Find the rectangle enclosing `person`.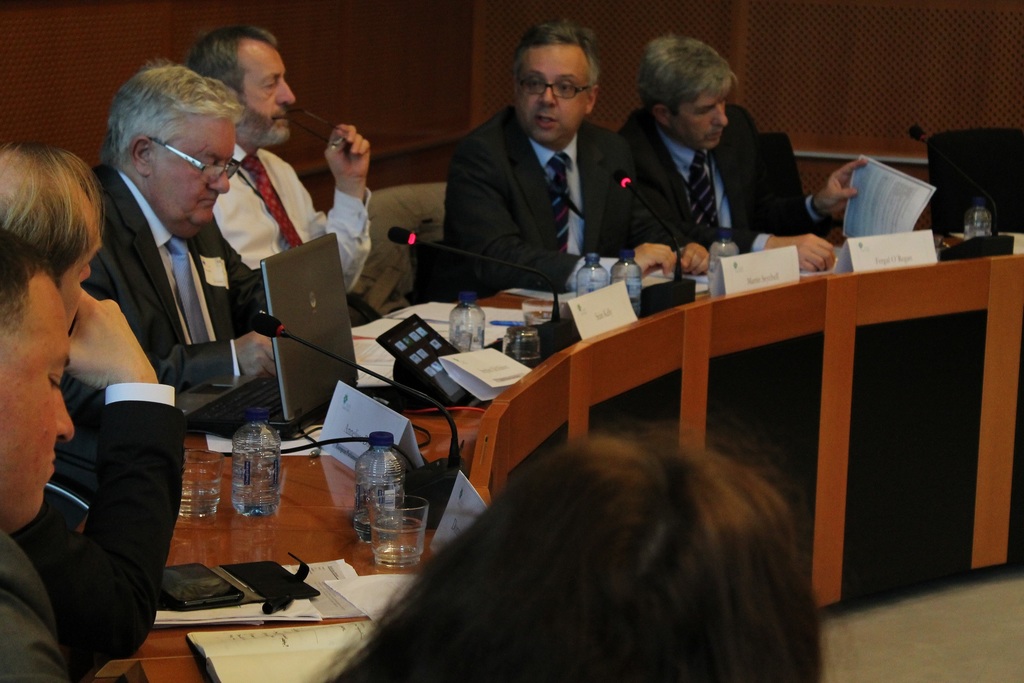
BBox(81, 60, 286, 398).
